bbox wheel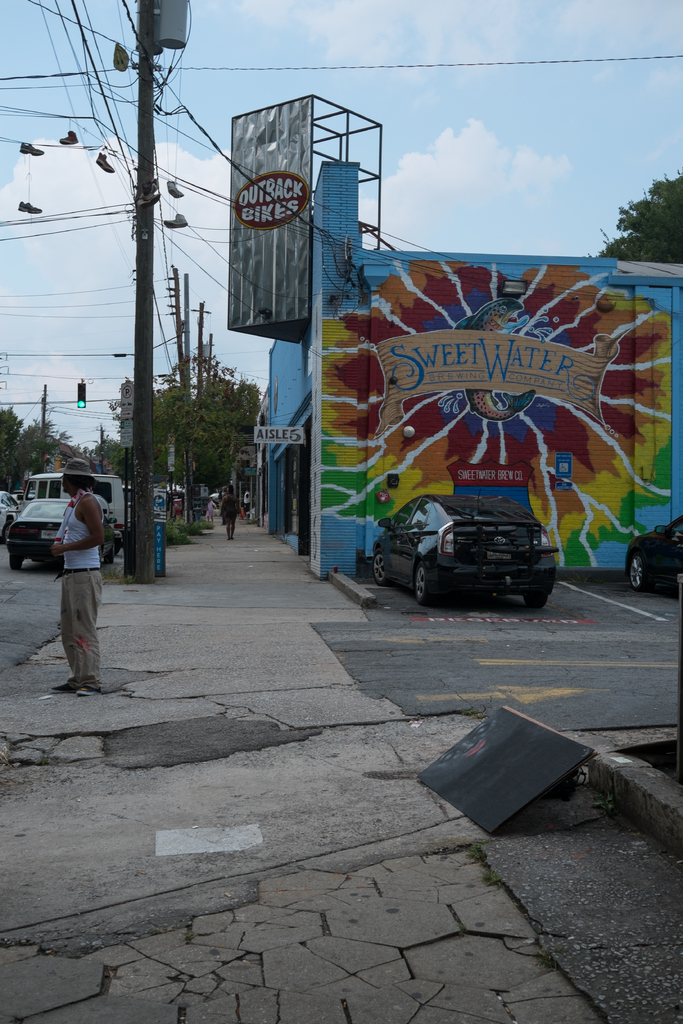
[374, 548, 390, 584]
